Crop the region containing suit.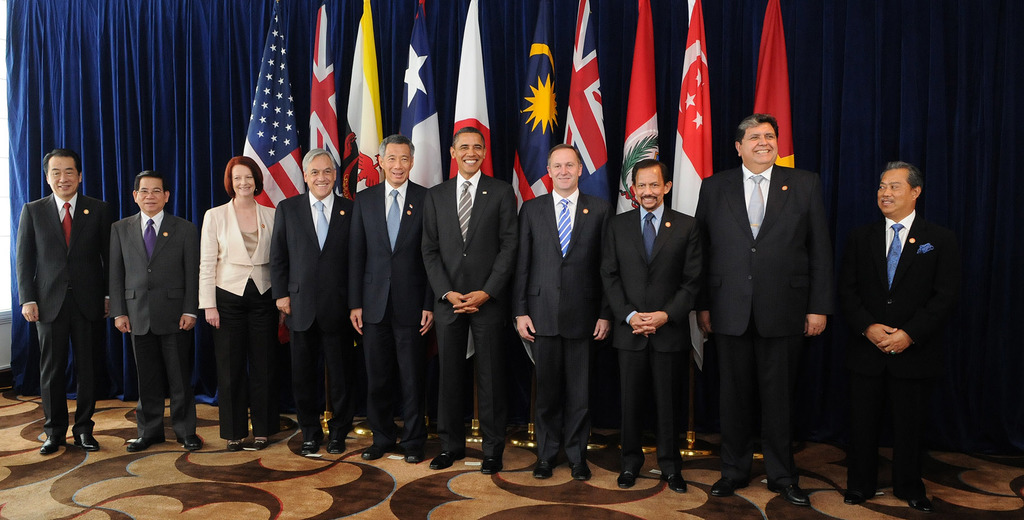
Crop region: <box>13,190,117,439</box>.
